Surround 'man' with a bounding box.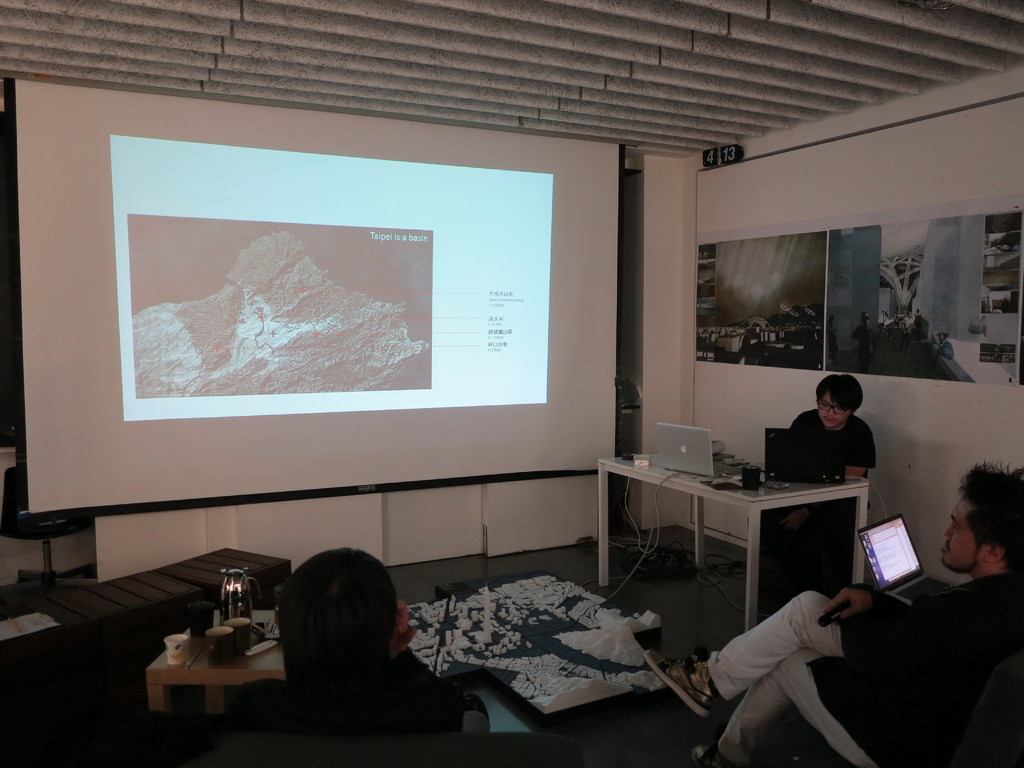
[x1=644, y1=461, x2=1023, y2=767].
